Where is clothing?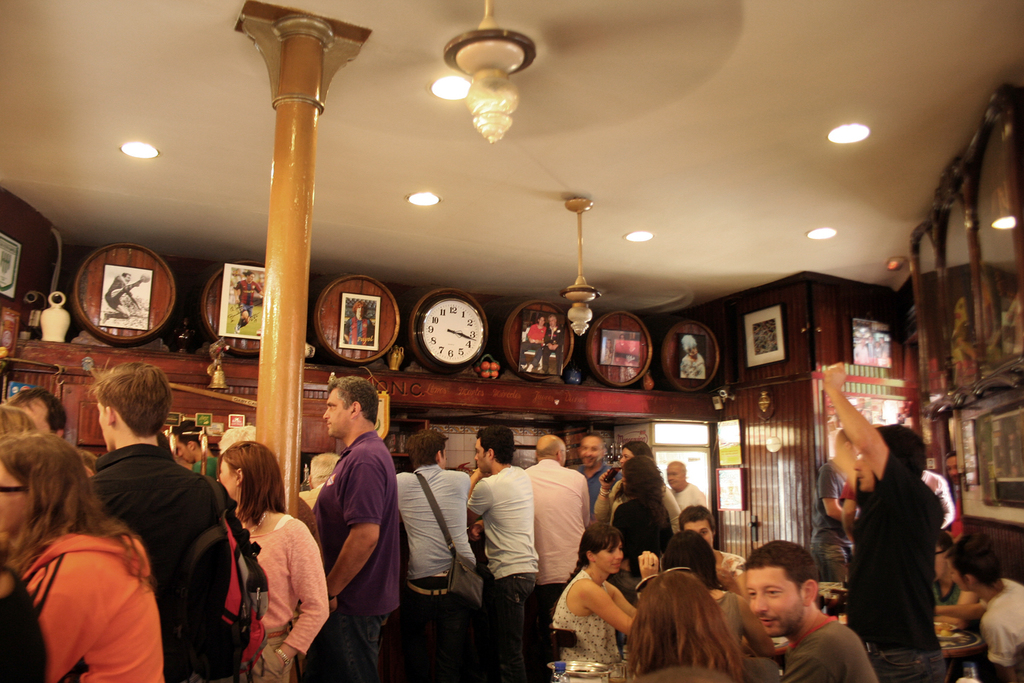
468:467:534:682.
